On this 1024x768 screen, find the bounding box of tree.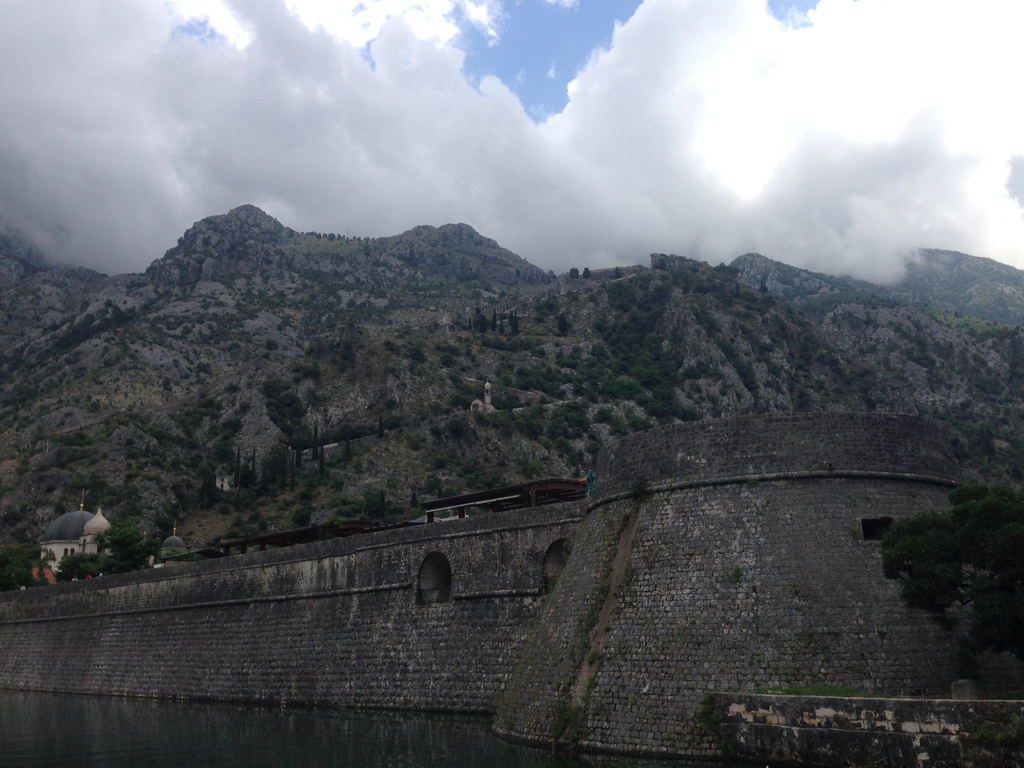
Bounding box: rect(38, 562, 49, 584).
